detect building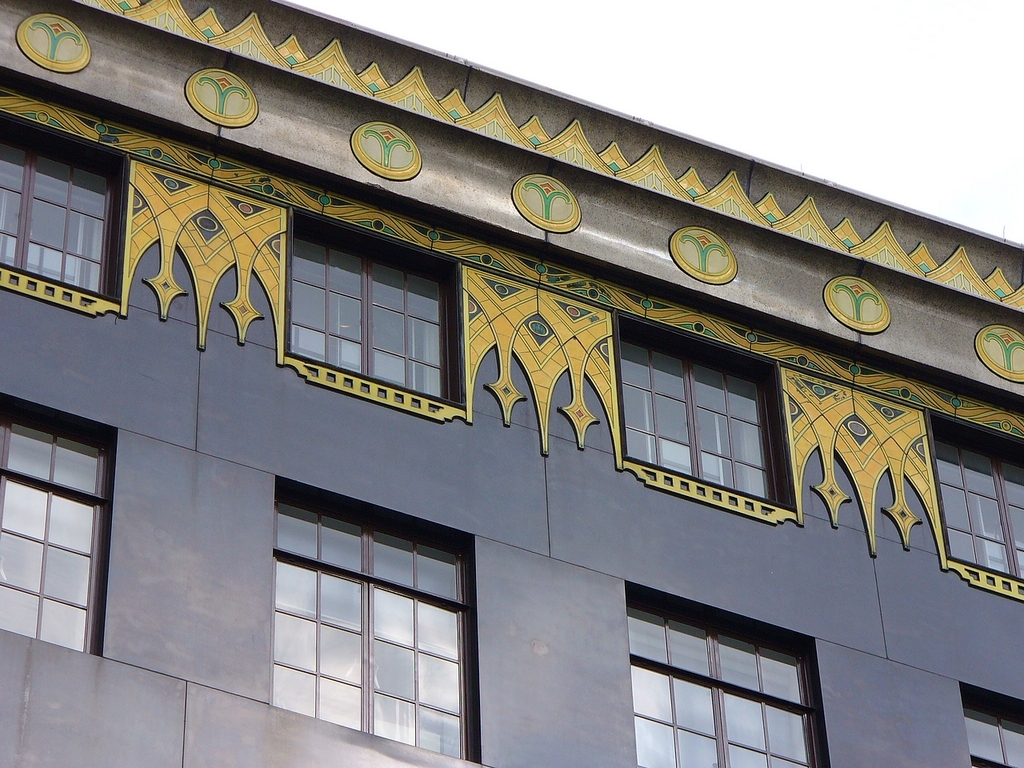
bbox=(0, 0, 1023, 767)
